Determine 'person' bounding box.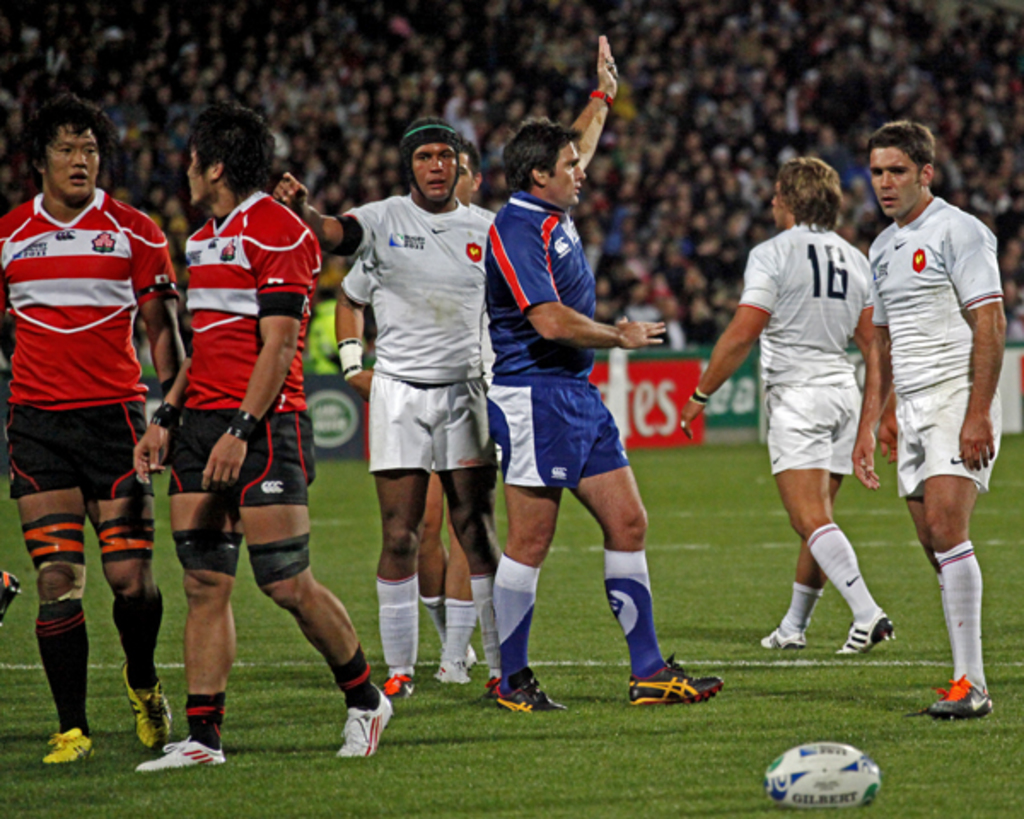
Determined: box=[138, 92, 403, 771].
